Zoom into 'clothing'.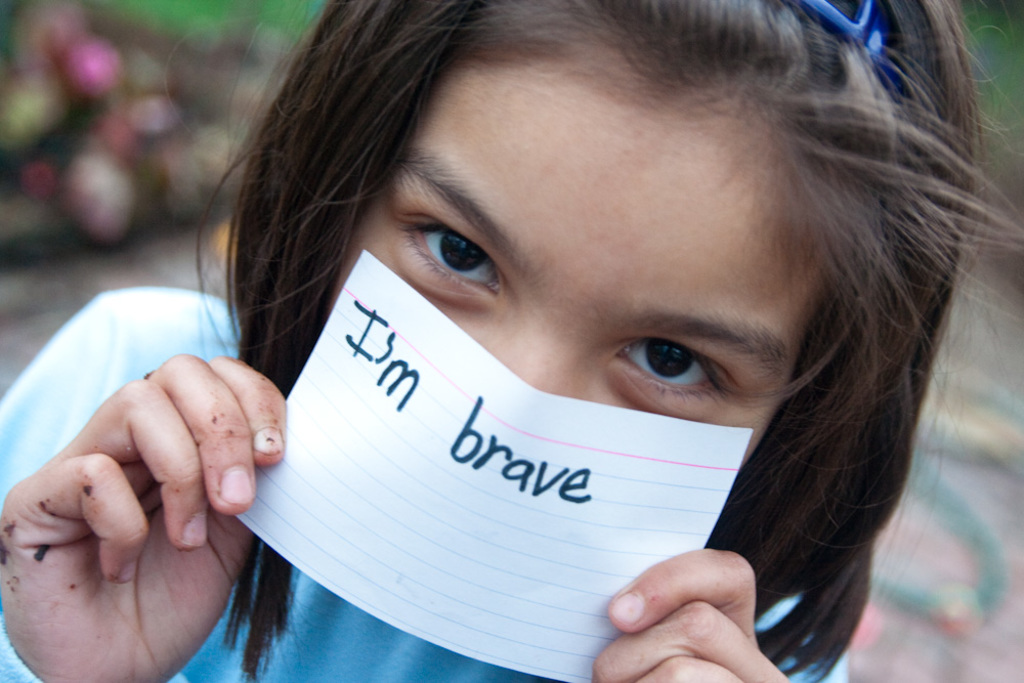
Zoom target: x1=0, y1=287, x2=849, y2=682.
